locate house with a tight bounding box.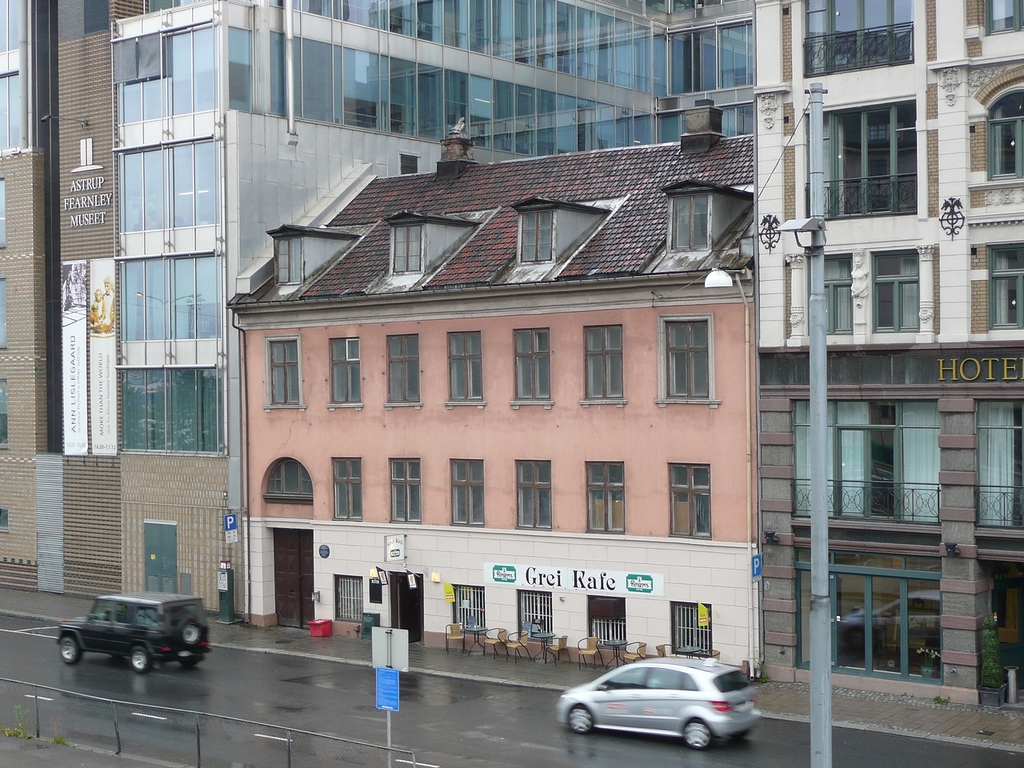
<region>221, 113, 758, 667</region>.
